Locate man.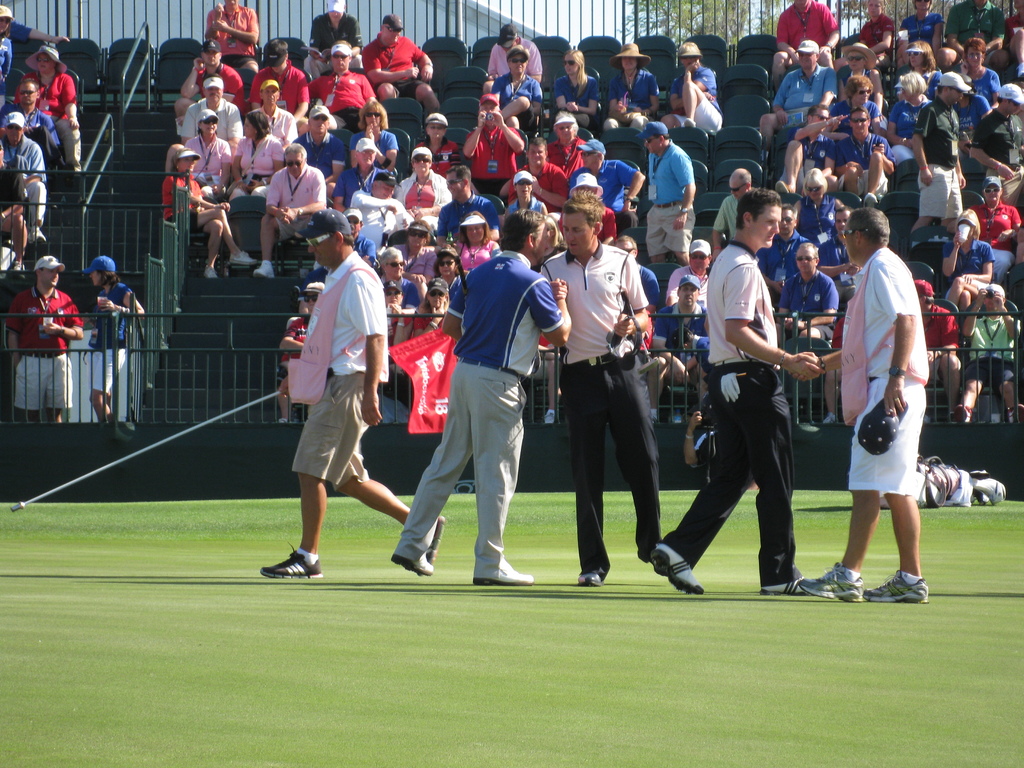
Bounding box: crop(273, 202, 445, 577).
